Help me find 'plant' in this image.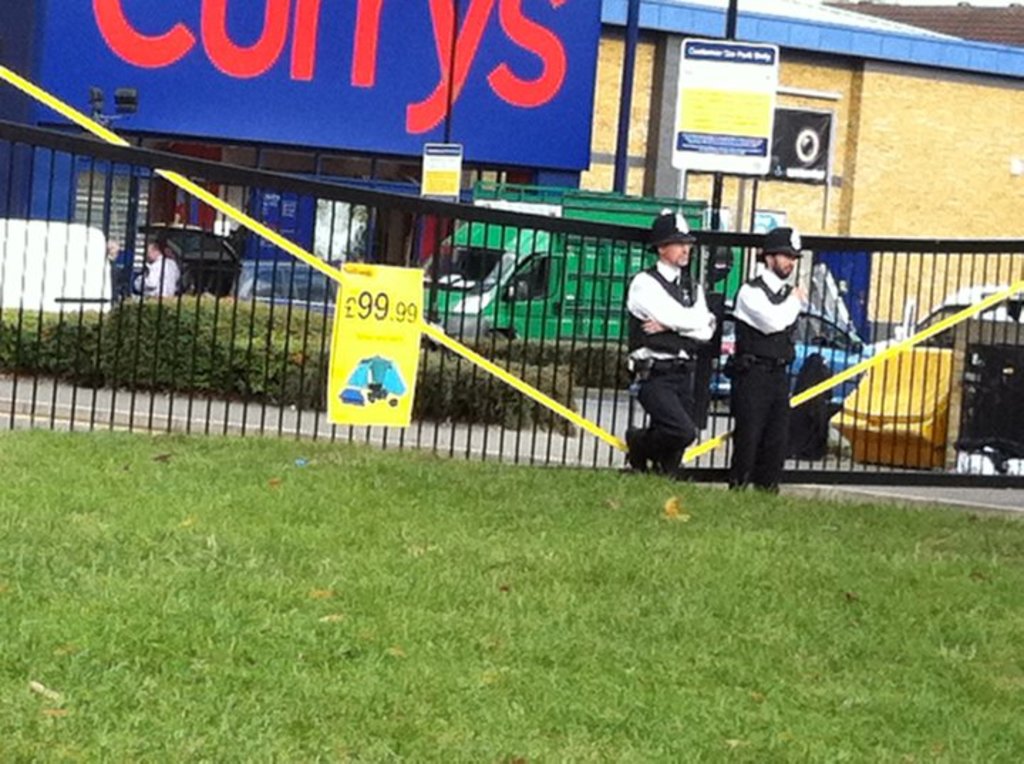
Found it: 444, 334, 636, 393.
